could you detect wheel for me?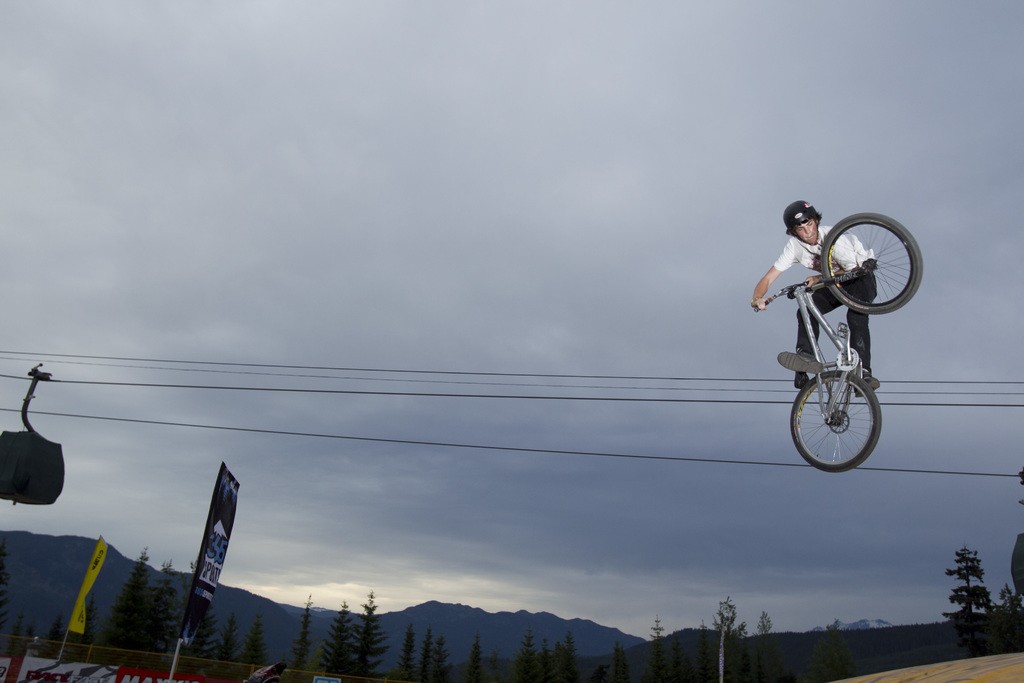
Detection result: bbox=[787, 366, 877, 472].
